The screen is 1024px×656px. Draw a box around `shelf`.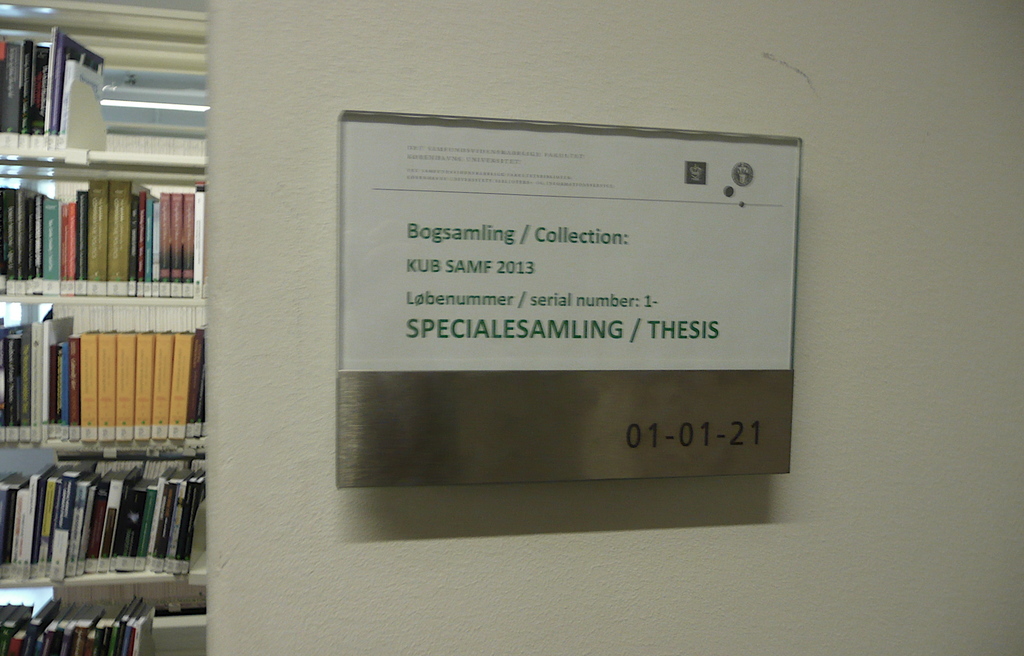
select_region(0, 301, 205, 437).
